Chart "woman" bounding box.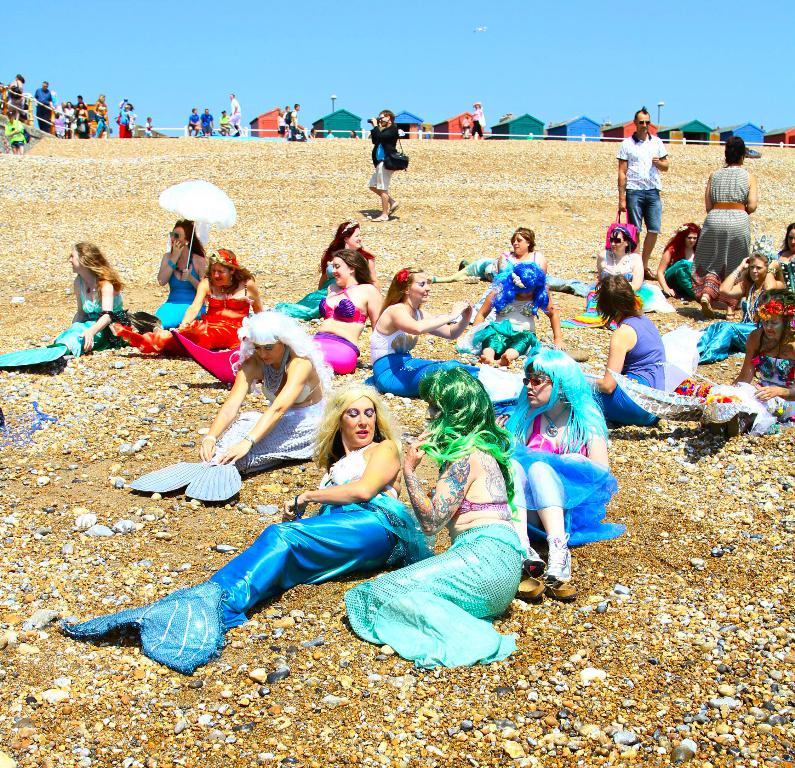
Charted: box(431, 258, 590, 293).
